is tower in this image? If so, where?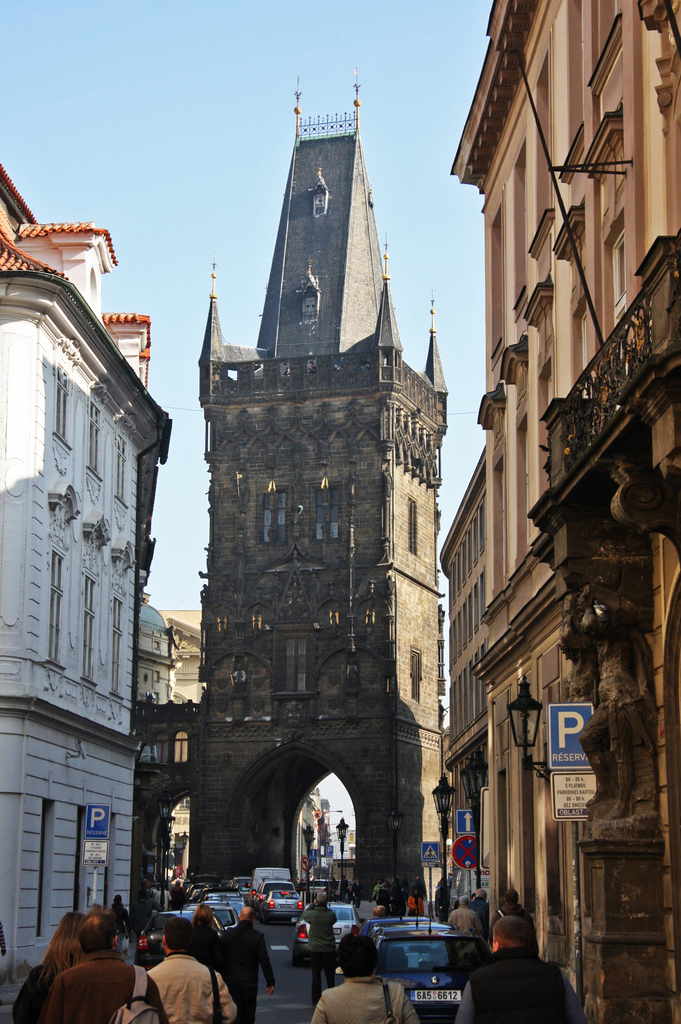
Yes, at 0 157 177 1020.
